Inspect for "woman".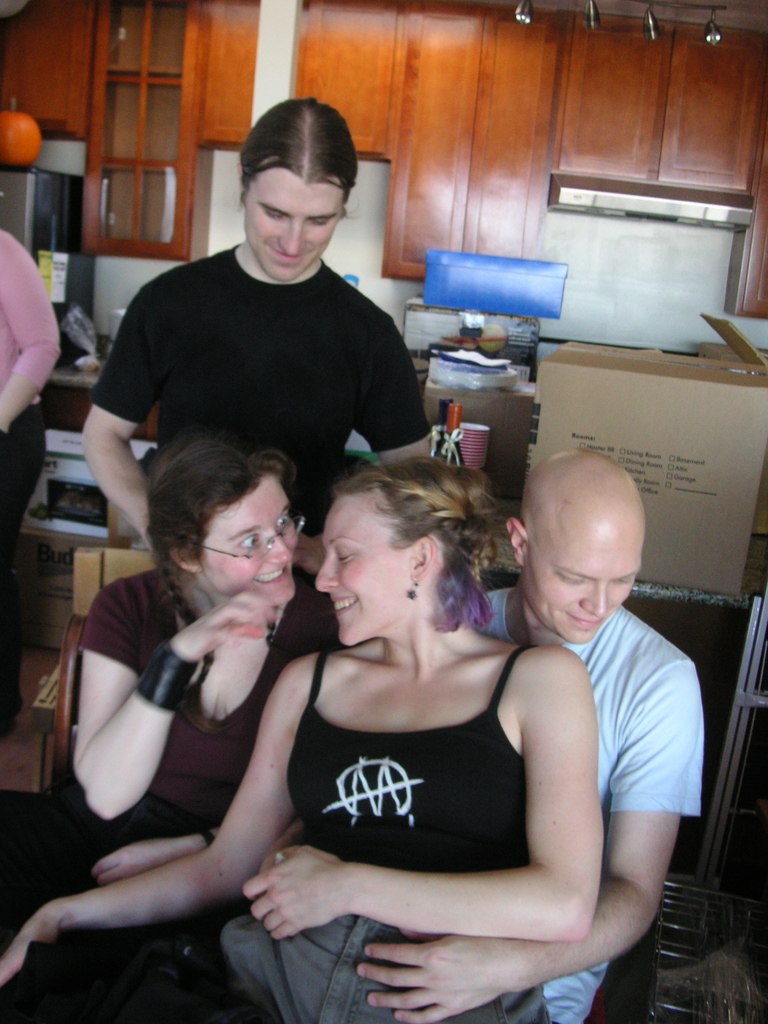
Inspection: bbox=(0, 445, 613, 1023).
